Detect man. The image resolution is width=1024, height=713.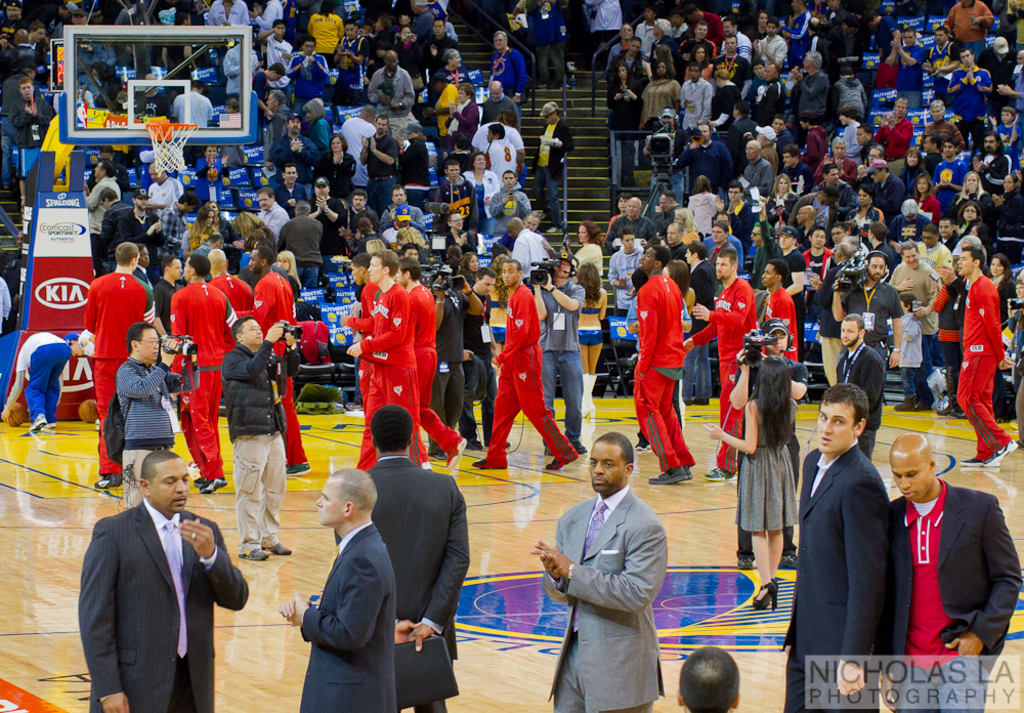
806 238 855 382.
